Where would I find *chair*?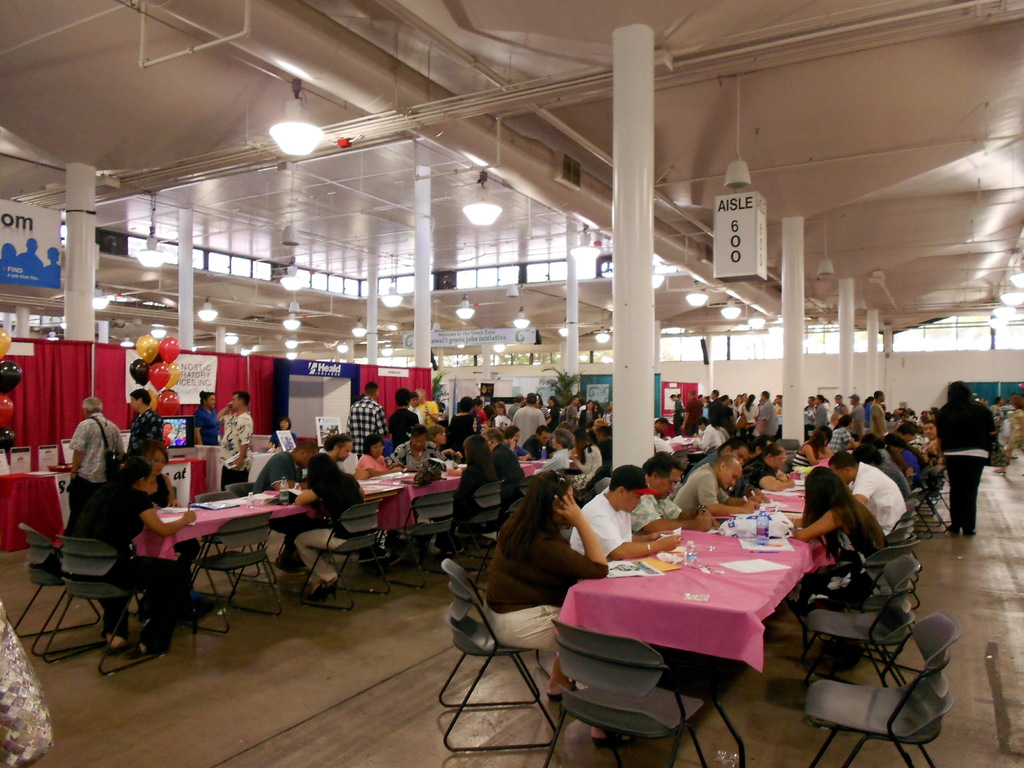
At <bbox>440, 540, 575, 761</bbox>.
